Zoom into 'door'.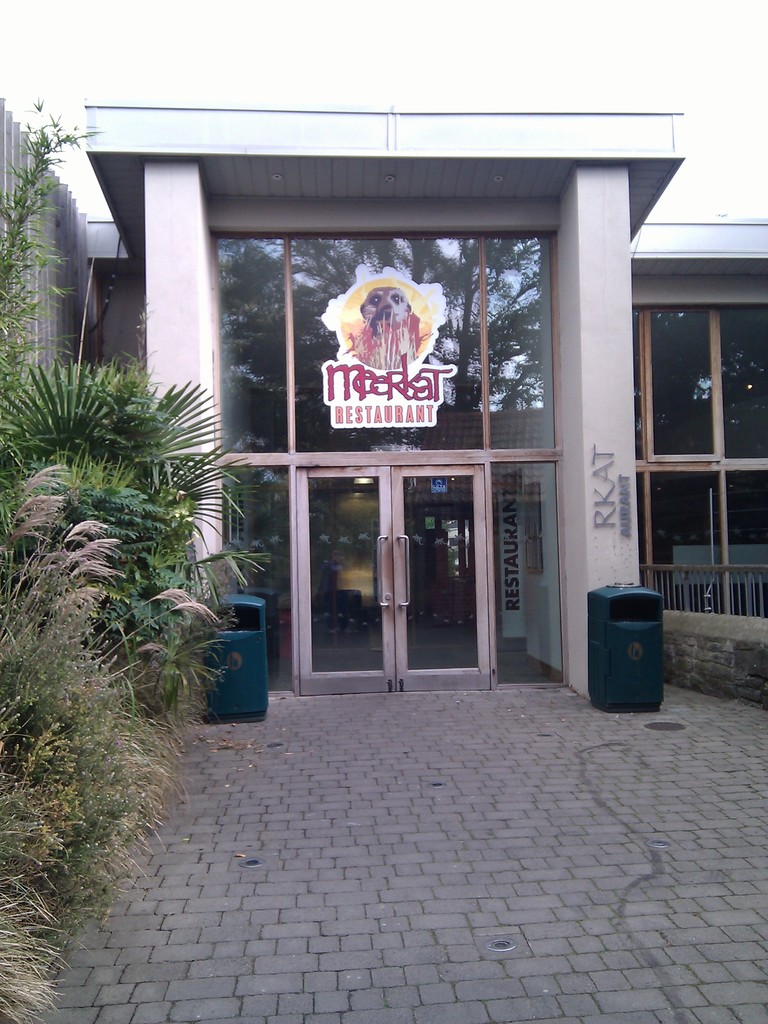
Zoom target: detection(295, 427, 507, 696).
